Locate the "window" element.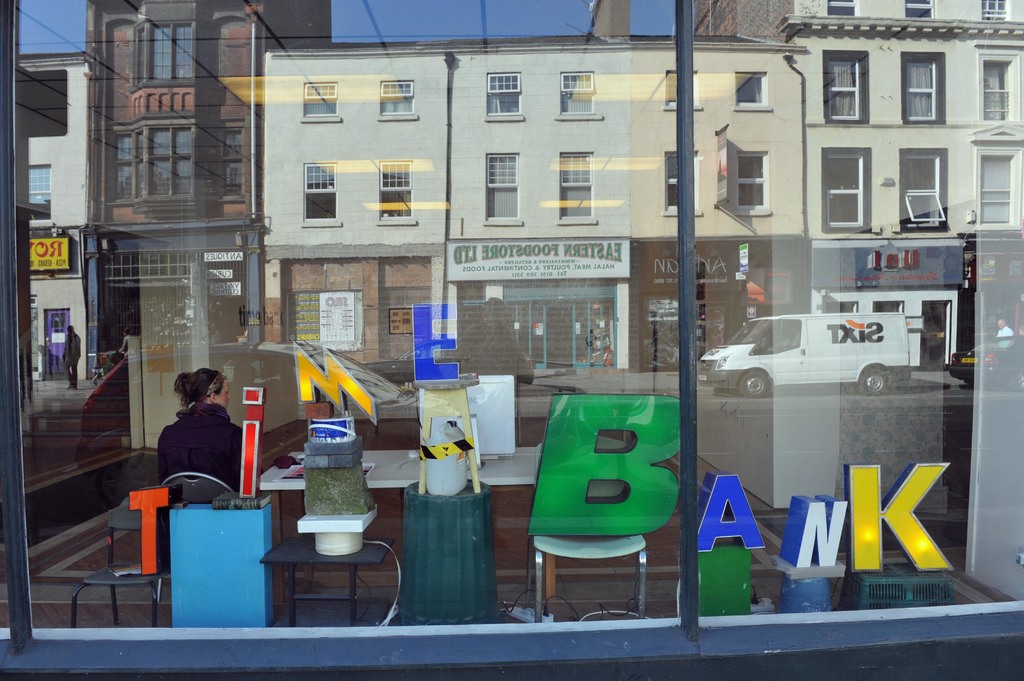
Element bbox: box=[224, 125, 245, 198].
